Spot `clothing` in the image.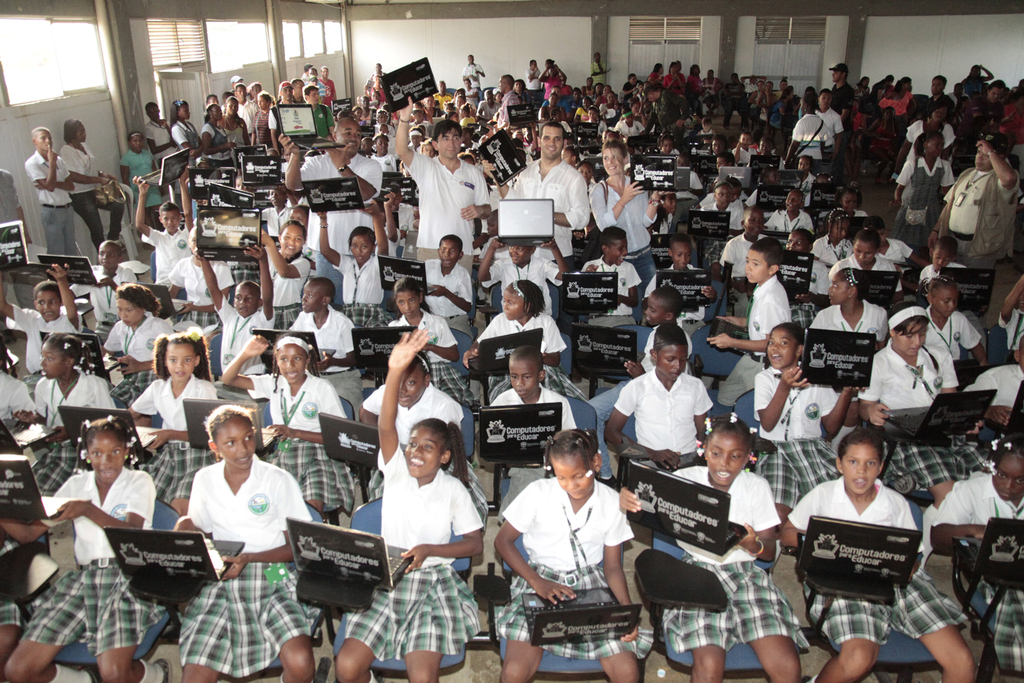
`clothing` found at box(937, 477, 1023, 673).
